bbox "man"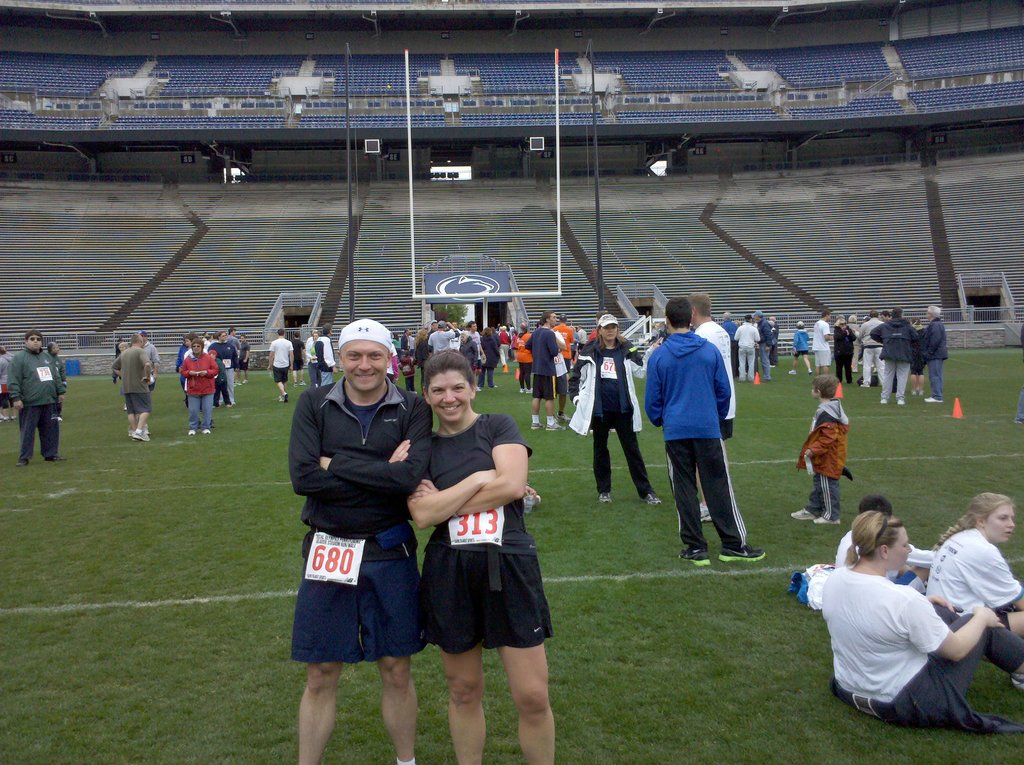
(427,319,461,355)
